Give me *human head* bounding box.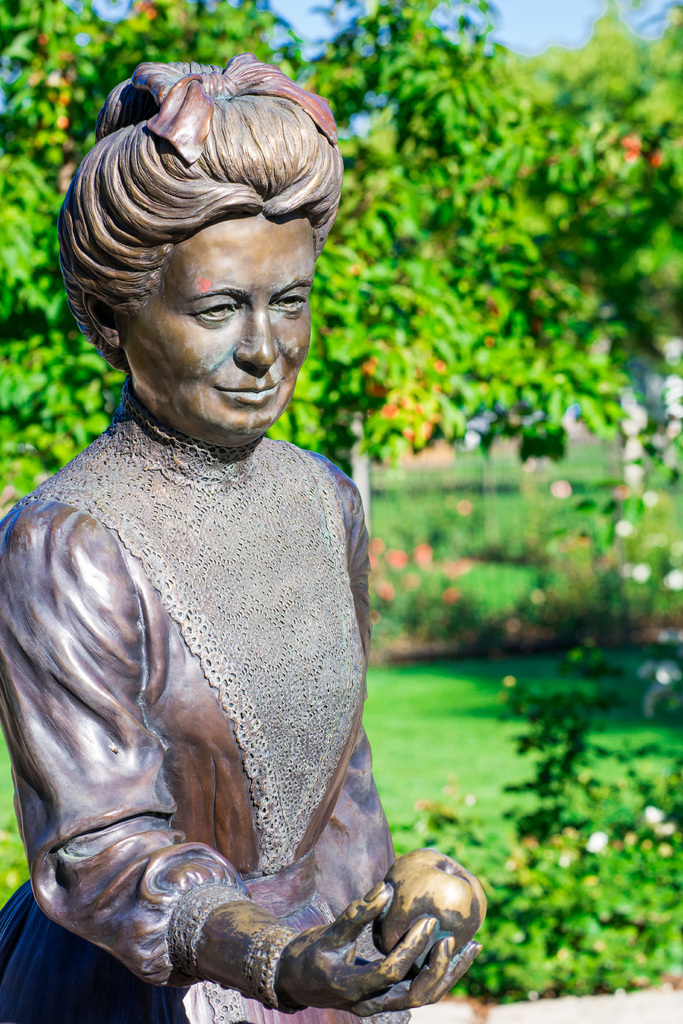
<box>79,134,322,420</box>.
